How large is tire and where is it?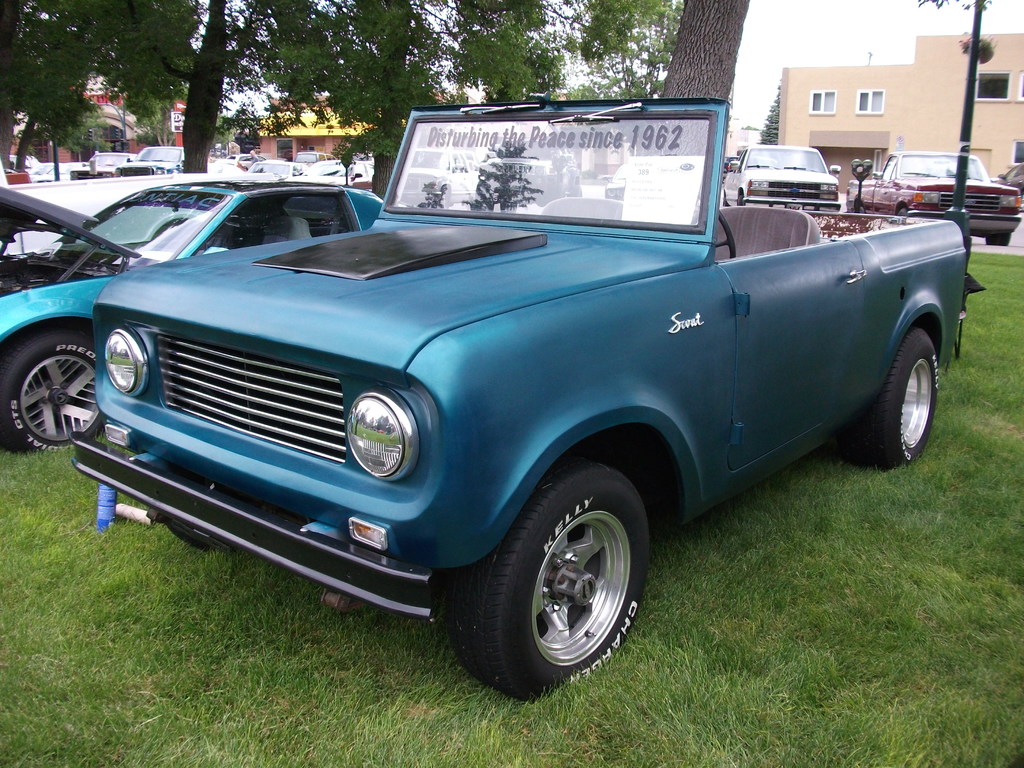
Bounding box: 568 185 582 196.
